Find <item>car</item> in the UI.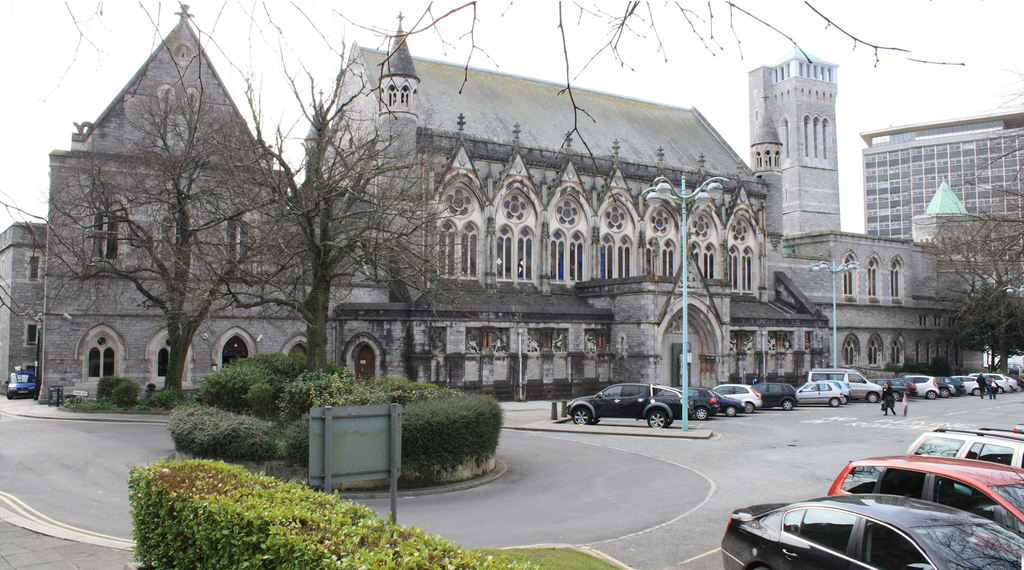
UI element at 908:425:1023:473.
